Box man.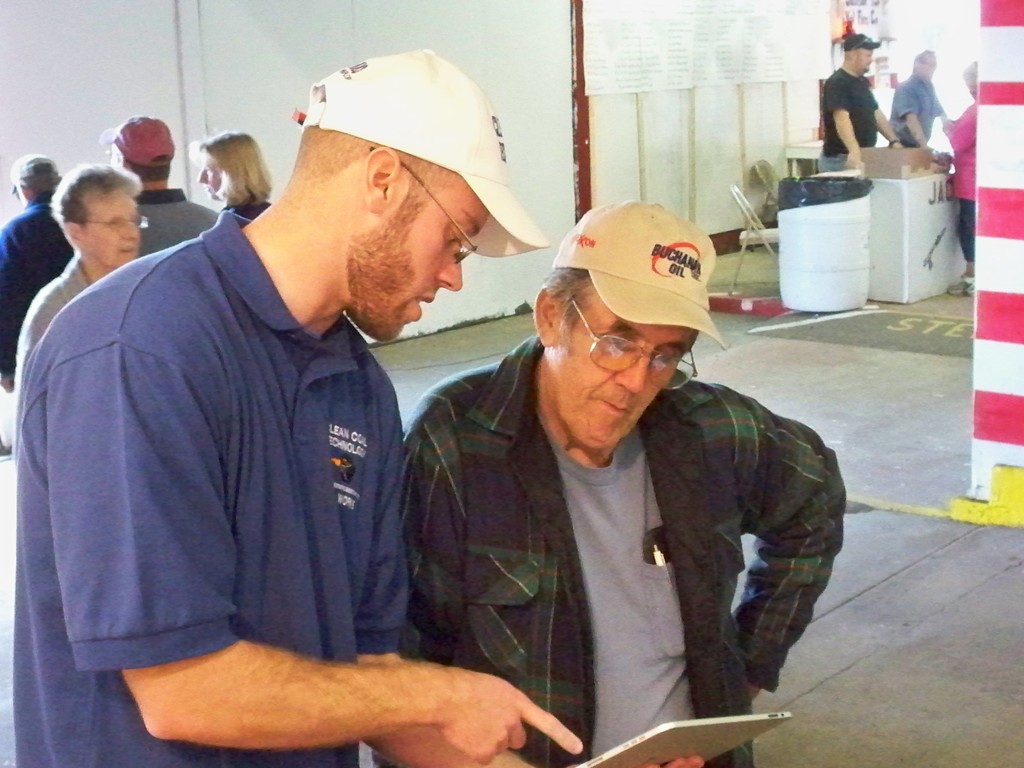
l=888, t=45, r=951, b=168.
